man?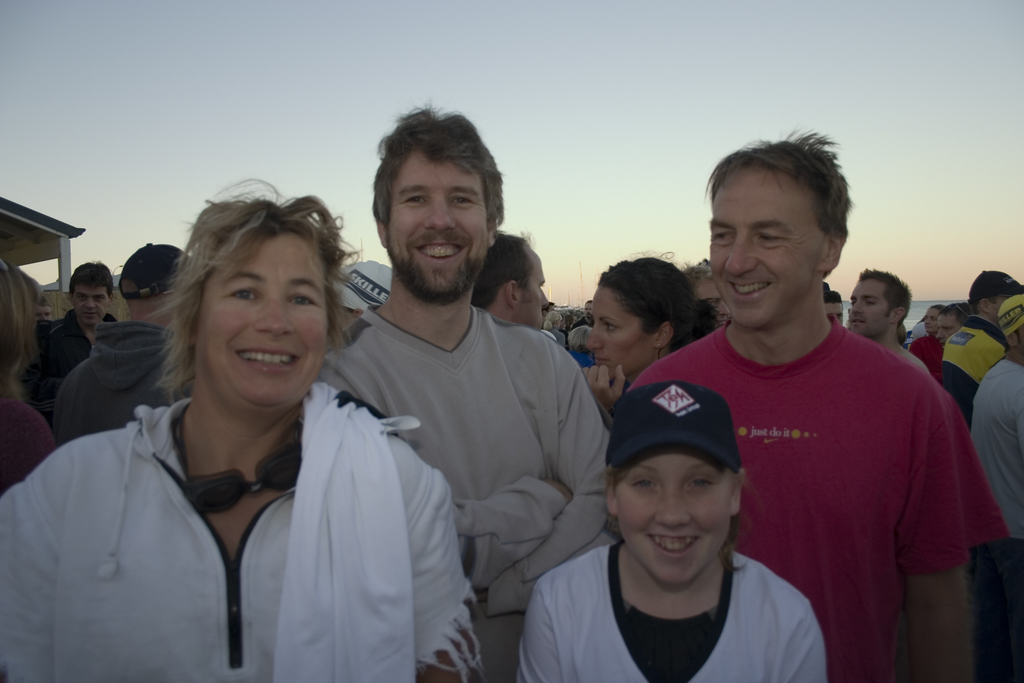
box=[52, 243, 186, 446]
